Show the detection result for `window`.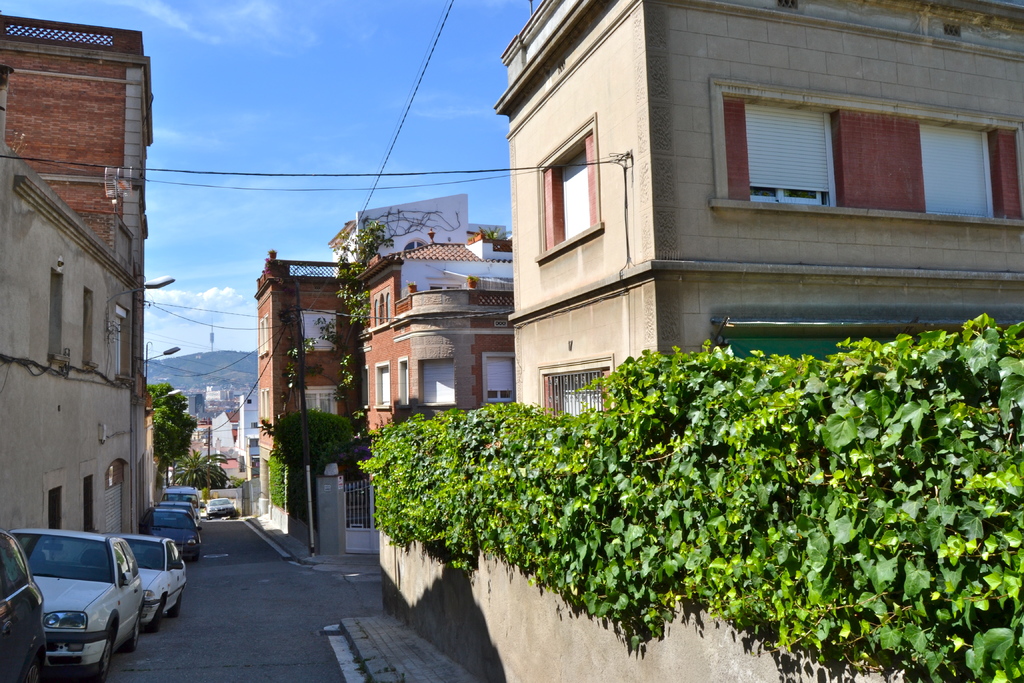
259/315/269/352.
